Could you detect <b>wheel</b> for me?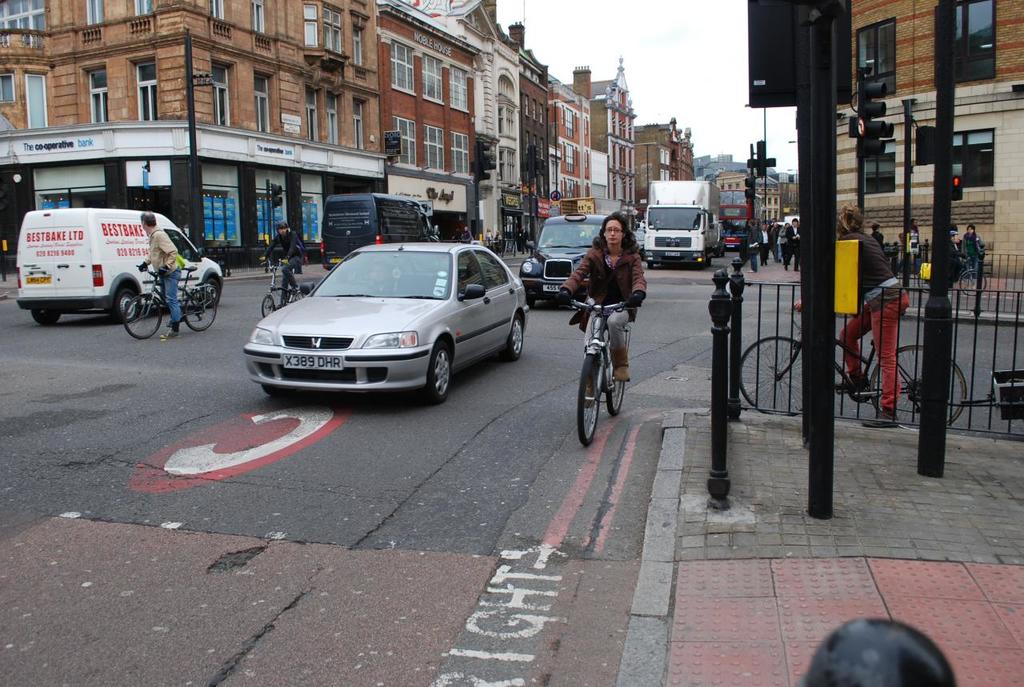
Detection result: {"left": 33, "top": 311, "right": 60, "bottom": 325}.
